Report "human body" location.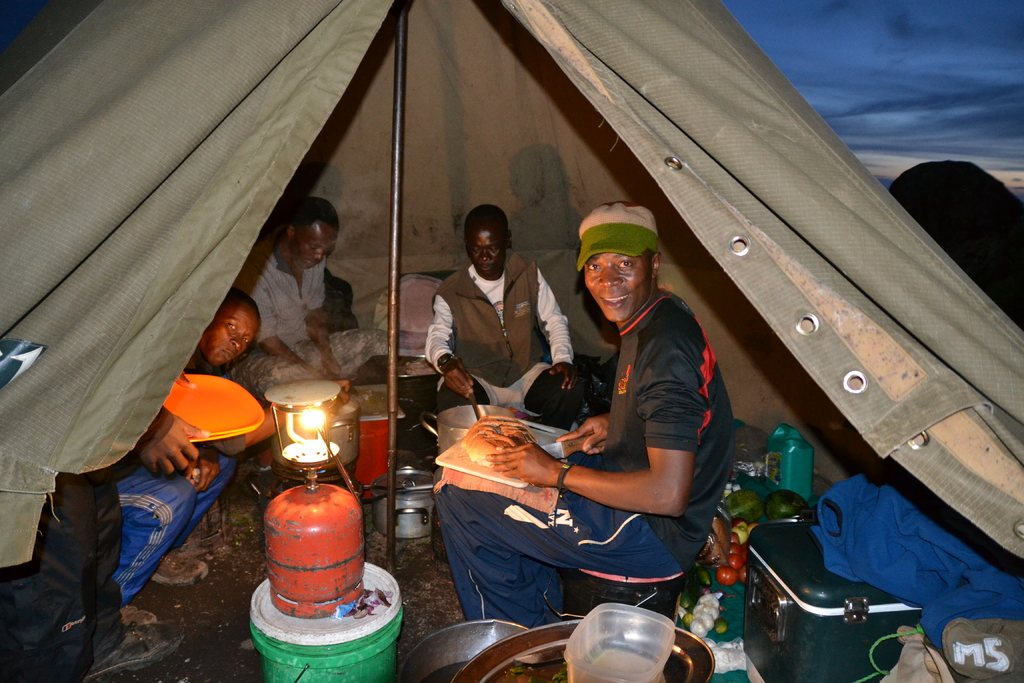
Report: BBox(228, 241, 370, 401).
